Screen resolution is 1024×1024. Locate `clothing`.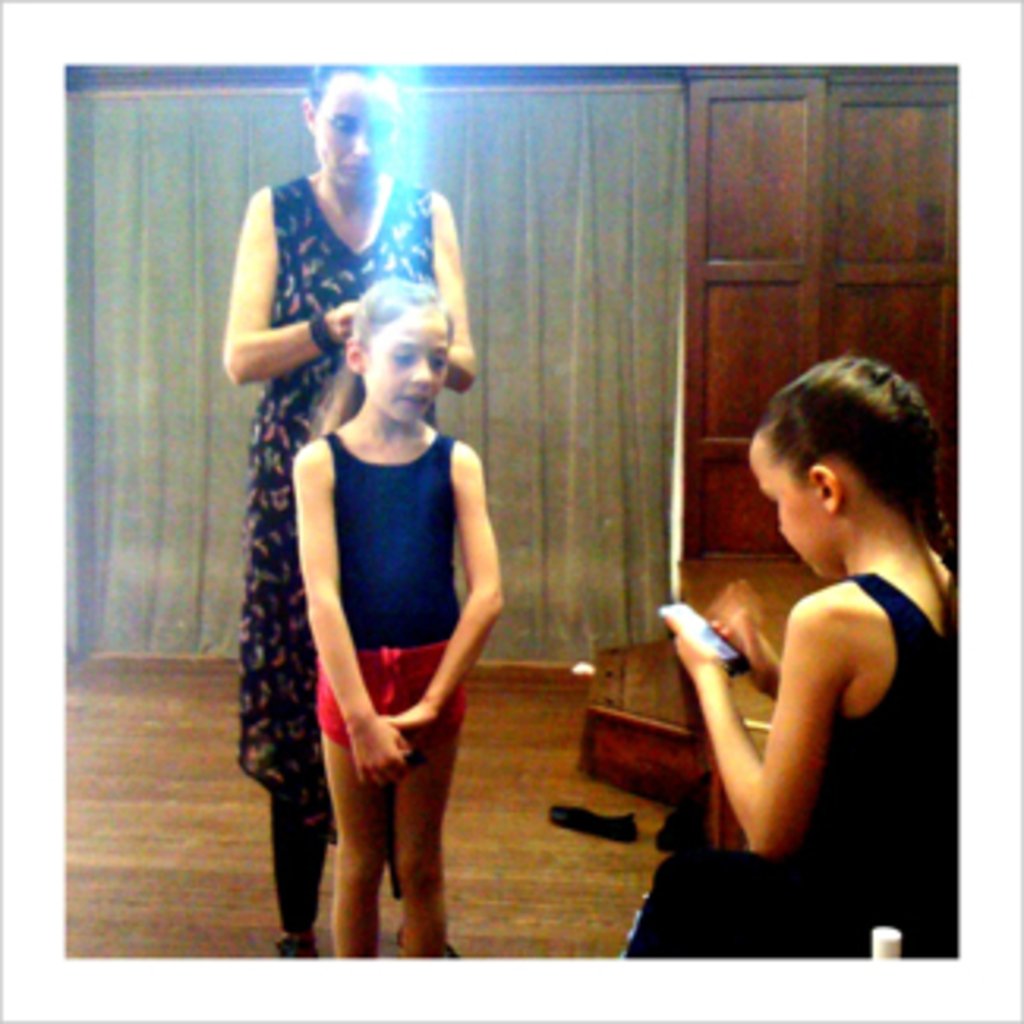
<region>627, 586, 964, 967</region>.
